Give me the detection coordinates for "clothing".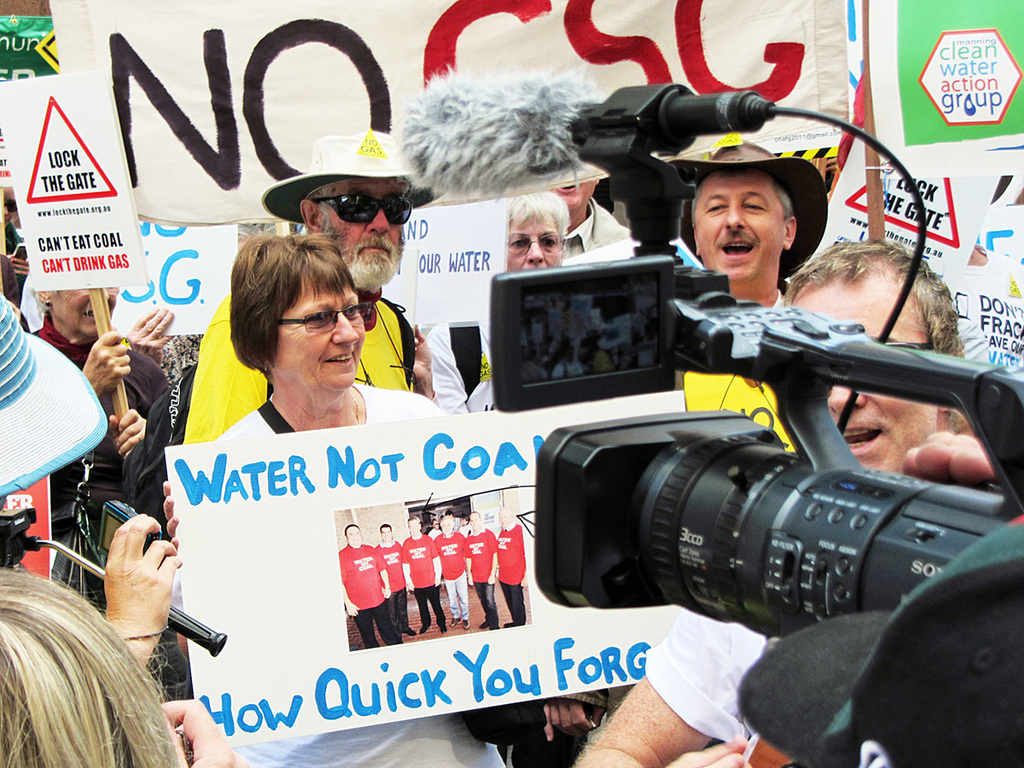
bbox(643, 620, 775, 743).
